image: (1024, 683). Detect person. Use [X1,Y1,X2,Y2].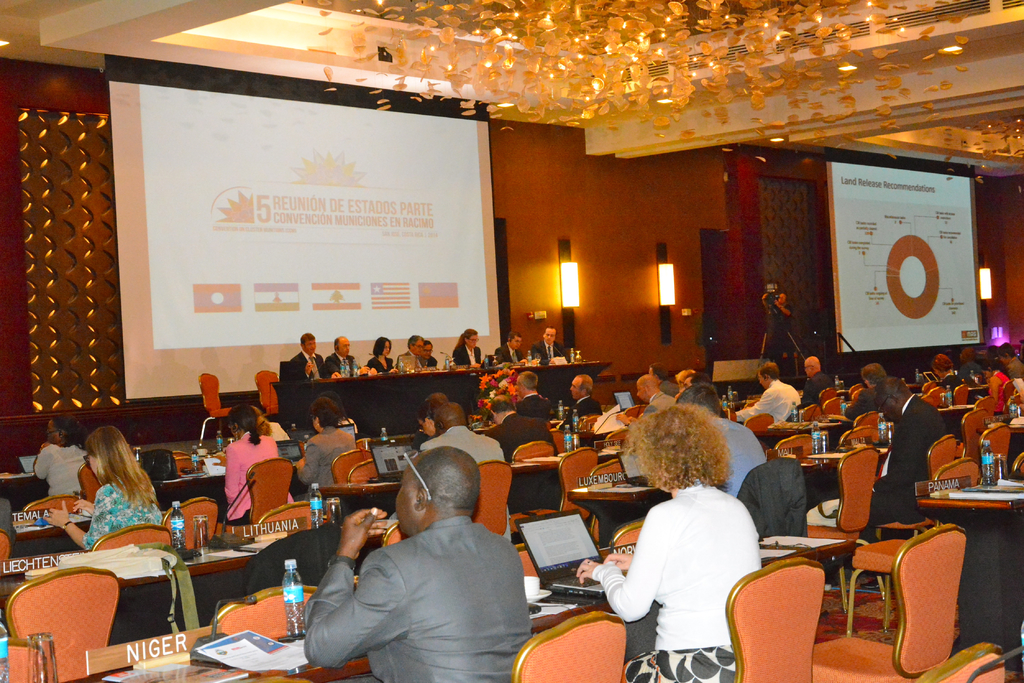
[365,336,392,375].
